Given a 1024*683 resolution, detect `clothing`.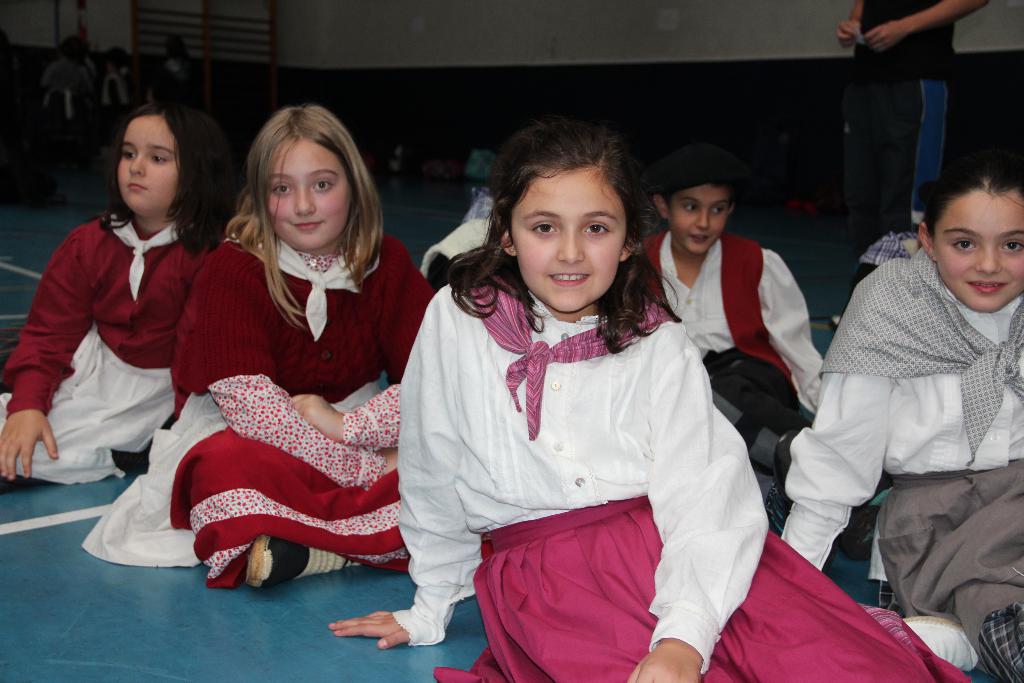
bbox=(842, 0, 954, 251).
